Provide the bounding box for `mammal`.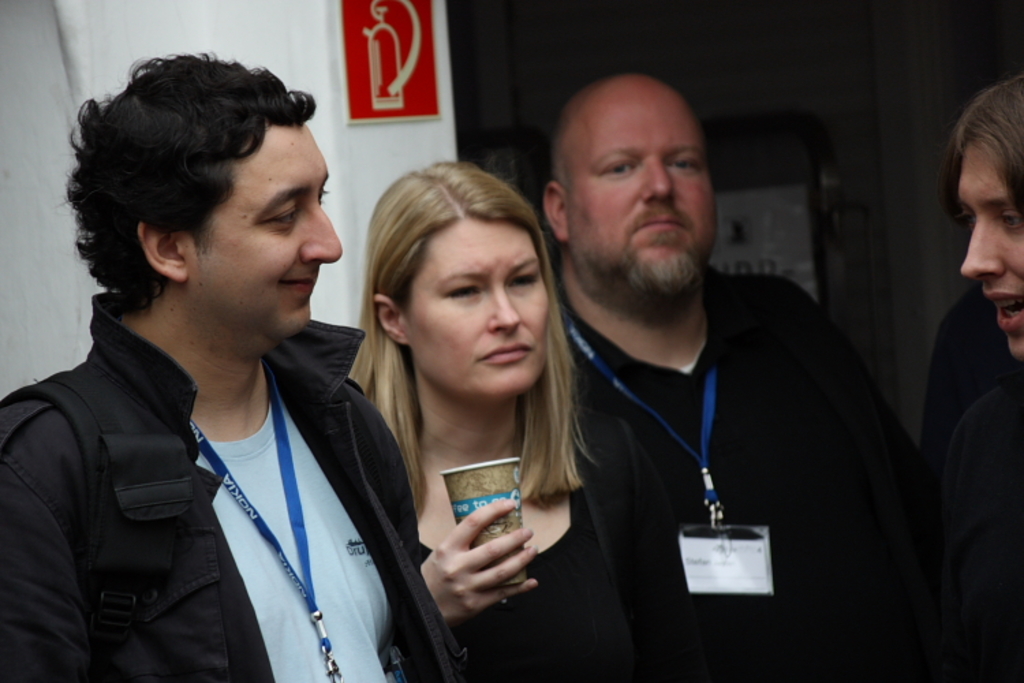
detection(341, 163, 713, 682).
